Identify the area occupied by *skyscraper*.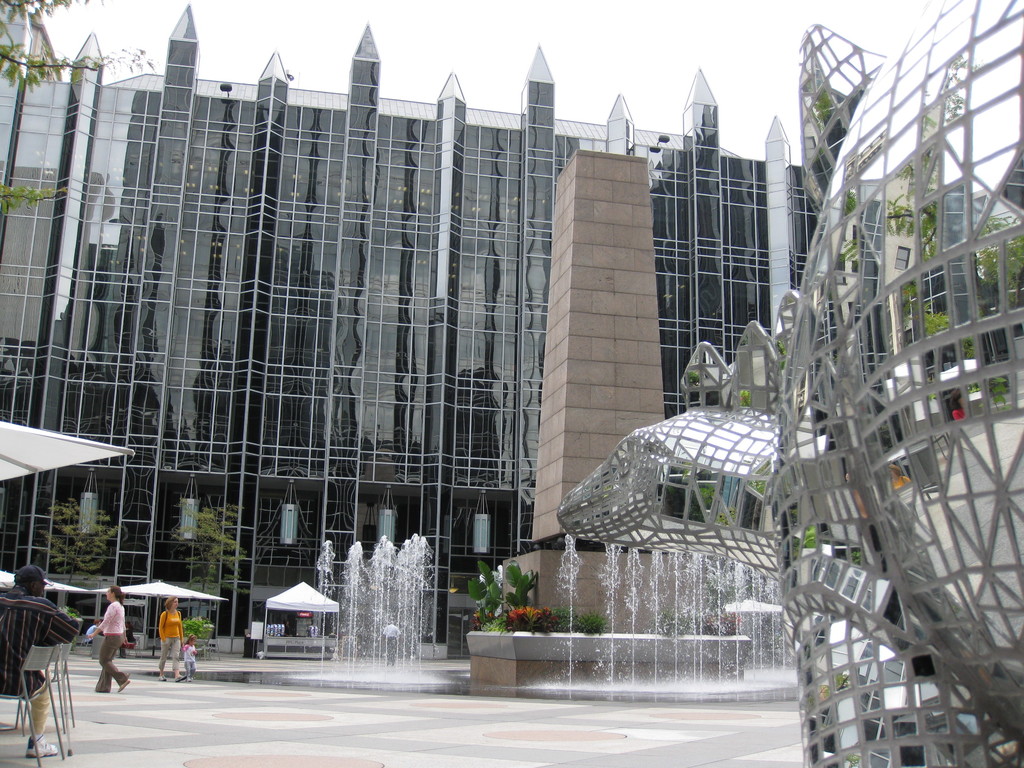
Area: <bbox>0, 0, 816, 652</bbox>.
